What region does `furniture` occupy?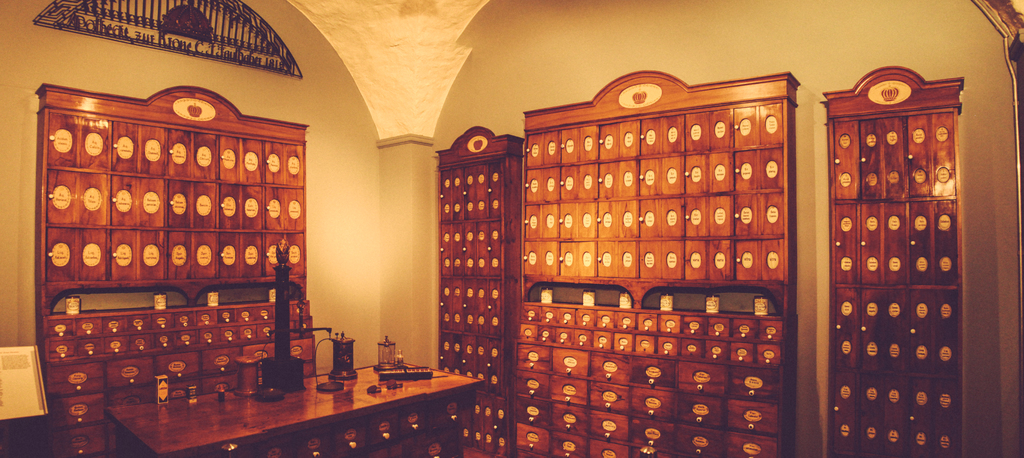
(104, 355, 483, 457).
